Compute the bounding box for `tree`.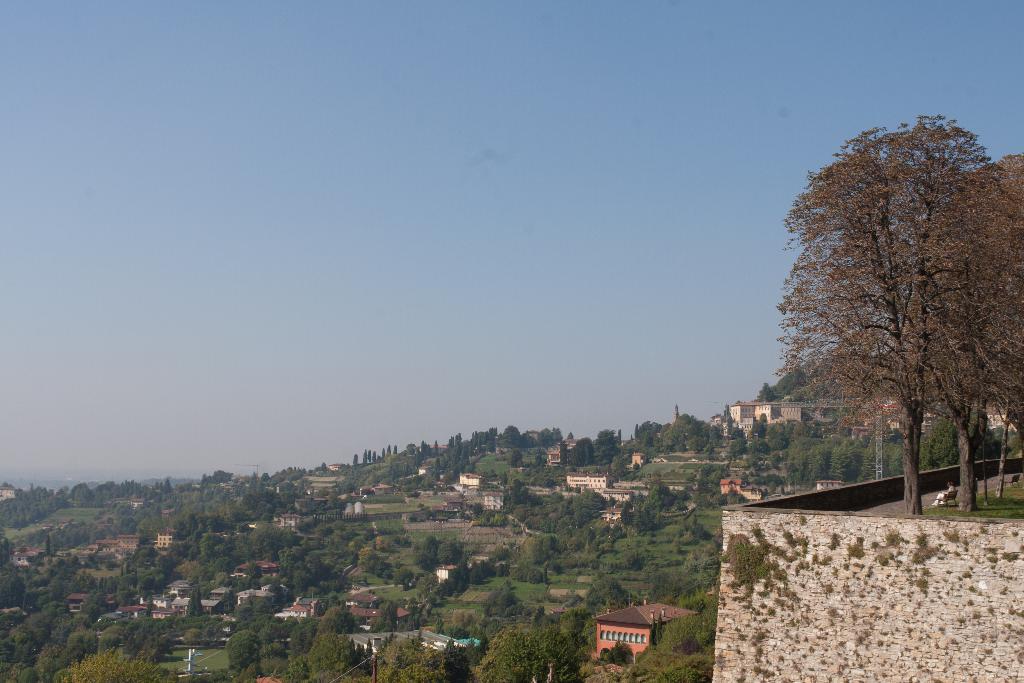
830,434,865,479.
